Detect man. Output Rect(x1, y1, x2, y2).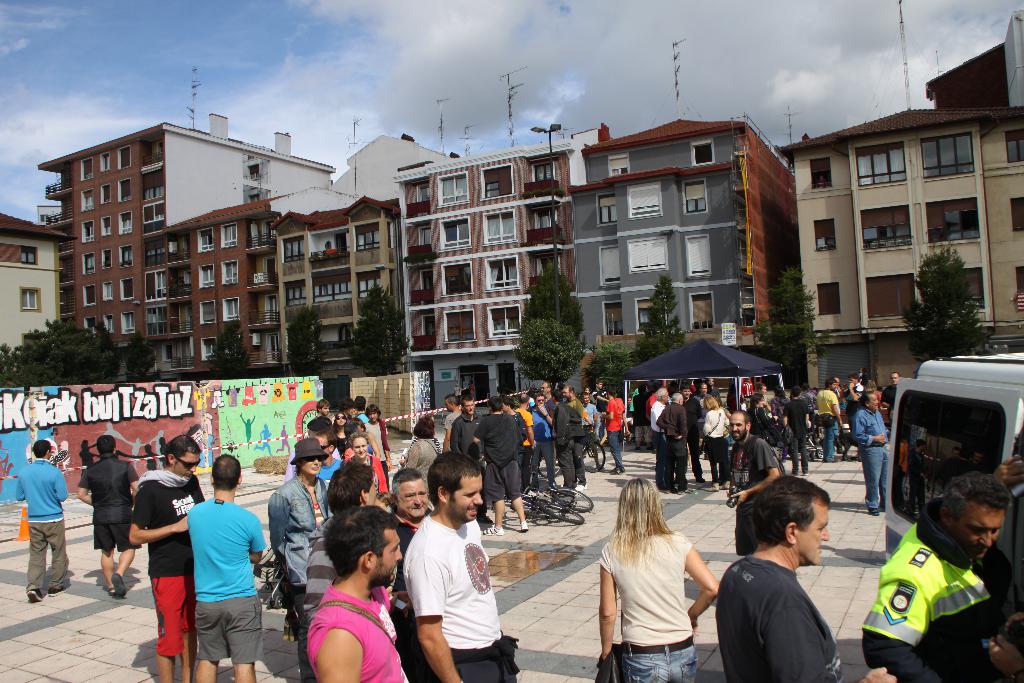
Rect(76, 435, 141, 598).
